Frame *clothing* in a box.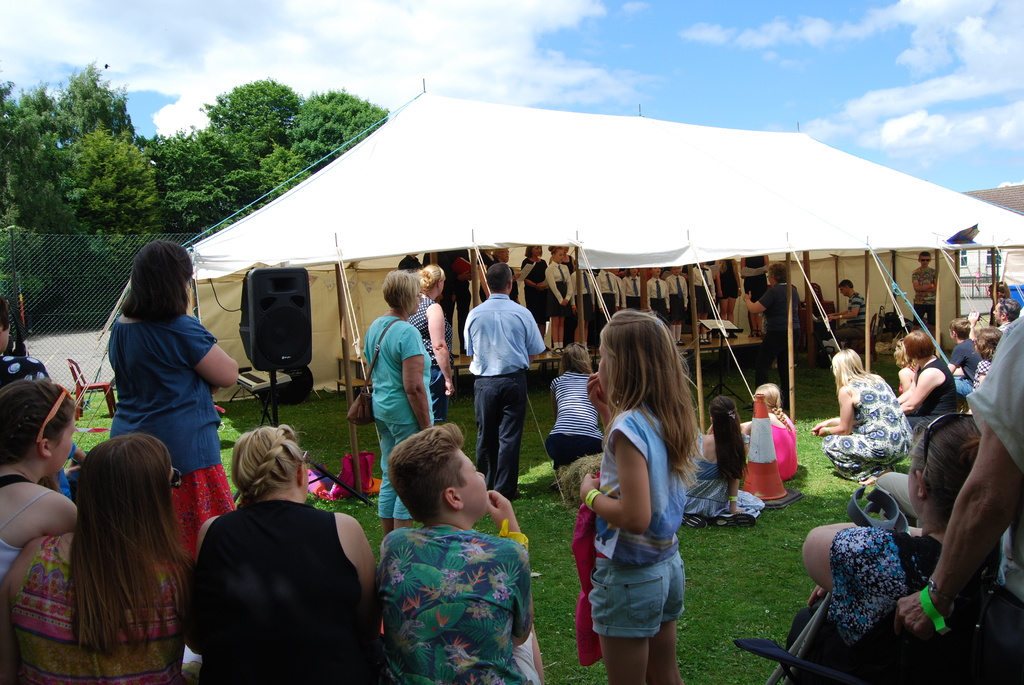
<box>822,368,917,490</box>.
